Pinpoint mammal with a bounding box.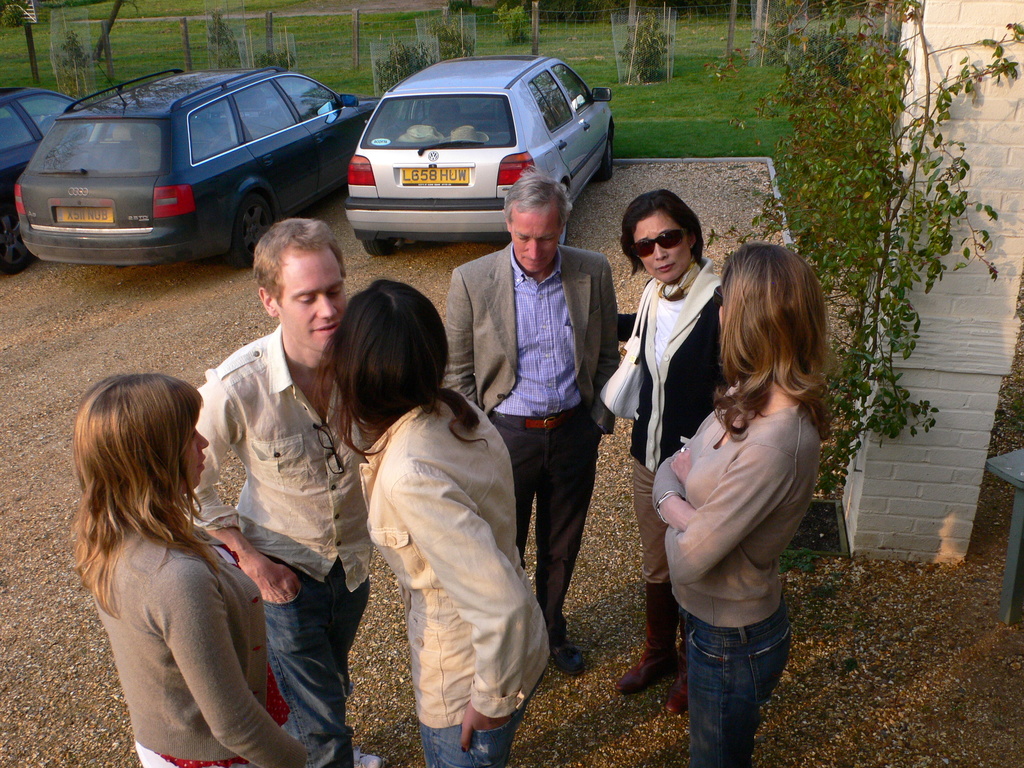
<bbox>318, 275, 547, 764</bbox>.
